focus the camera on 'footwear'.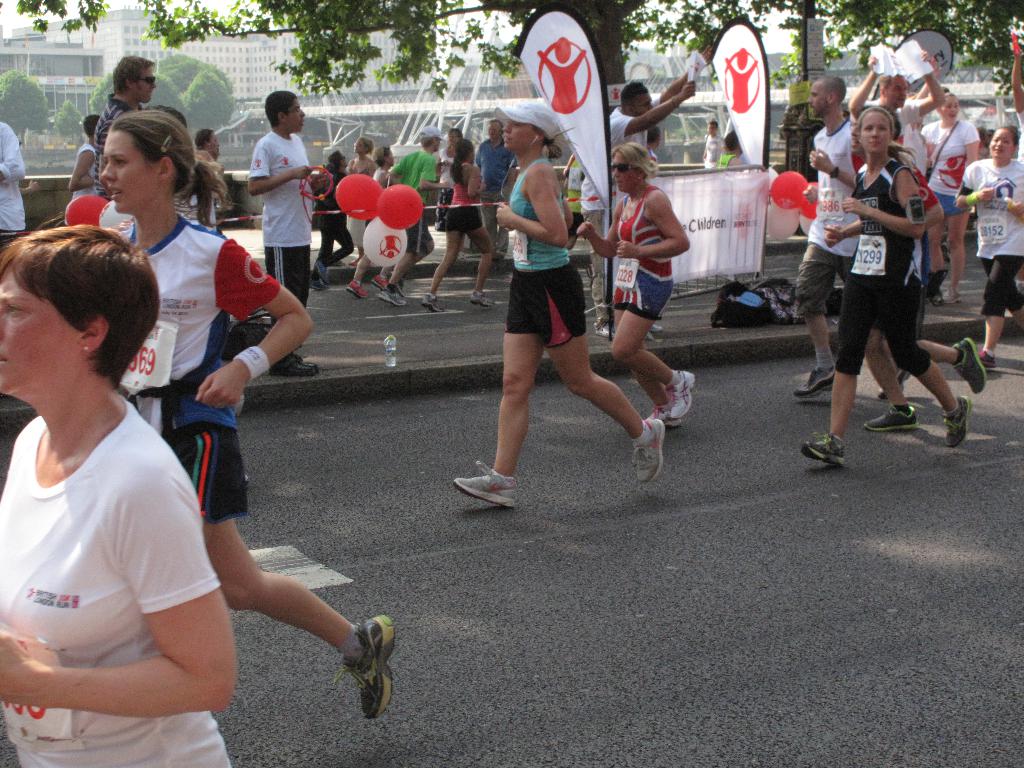
Focus region: (452, 463, 516, 508).
